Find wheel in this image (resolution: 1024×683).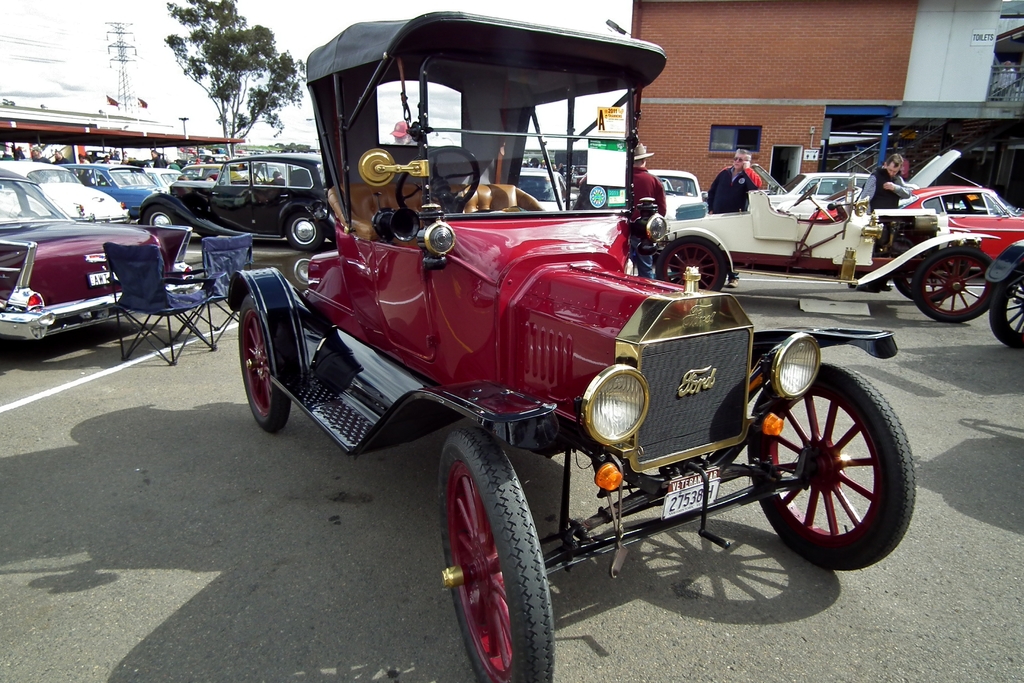
l=986, t=272, r=1023, b=343.
